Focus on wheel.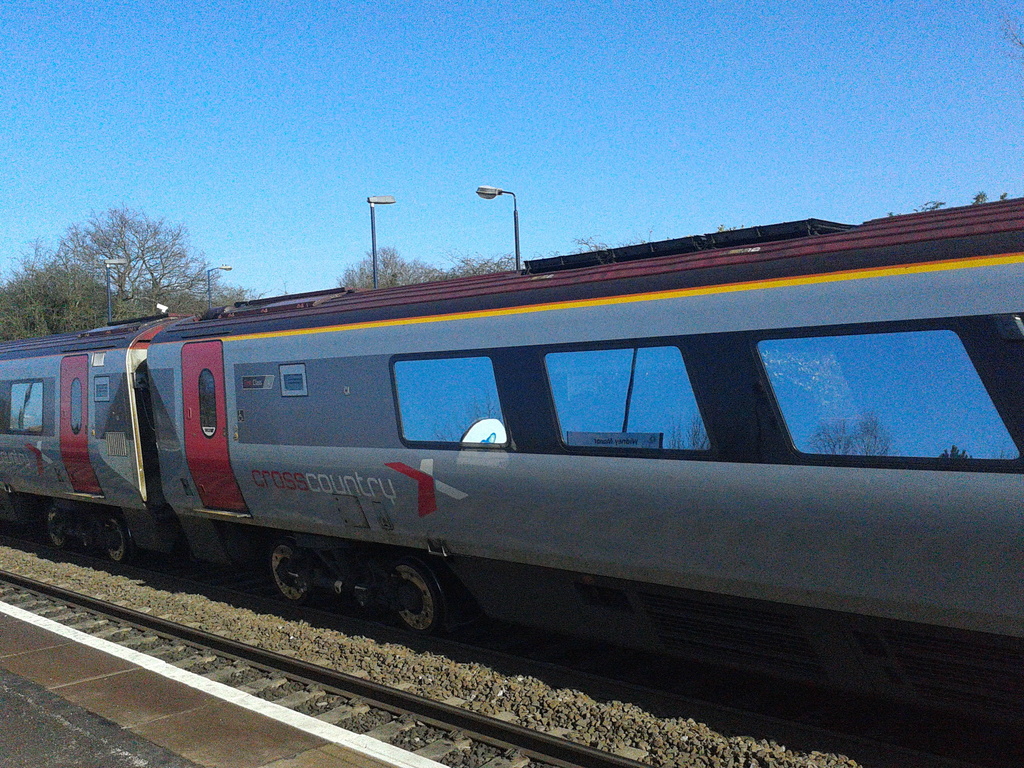
Focused at (left=96, top=516, right=137, bottom=572).
